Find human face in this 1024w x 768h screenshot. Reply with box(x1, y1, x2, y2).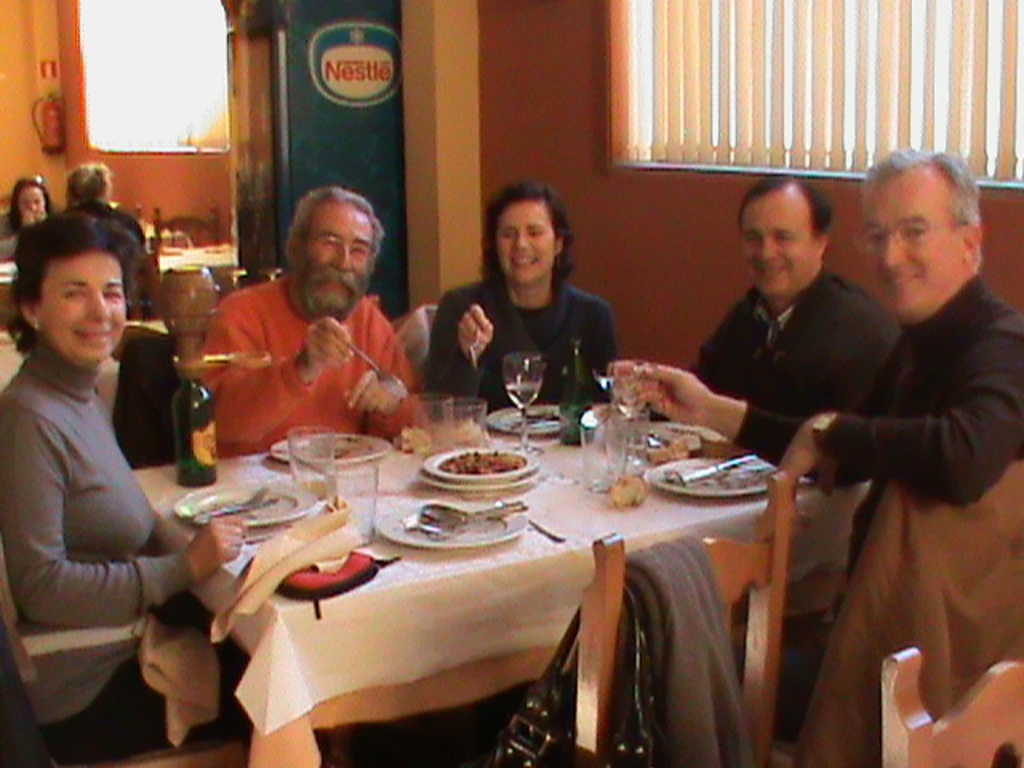
box(870, 178, 954, 306).
